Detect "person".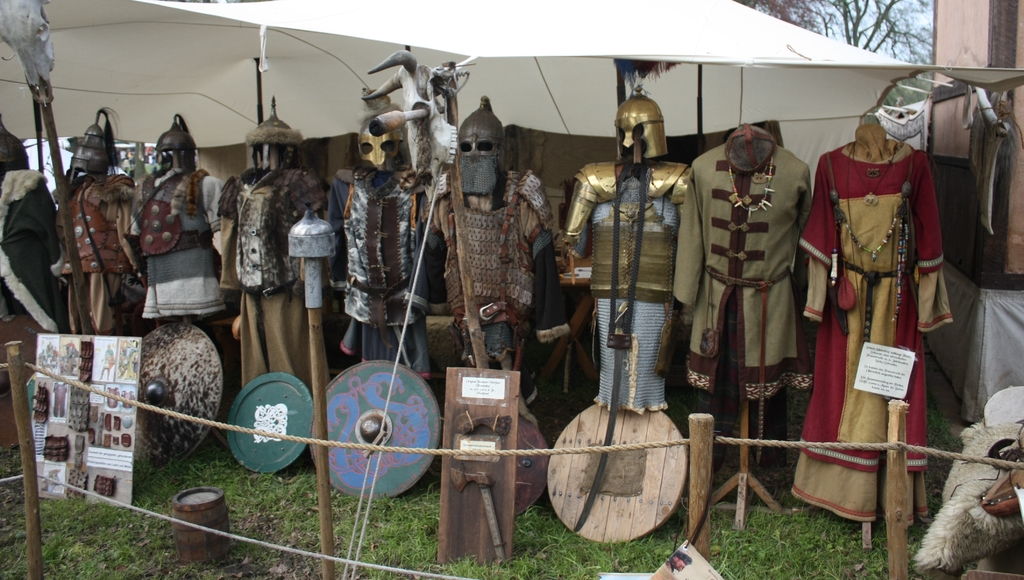
Detected at left=0, top=111, right=61, bottom=322.
